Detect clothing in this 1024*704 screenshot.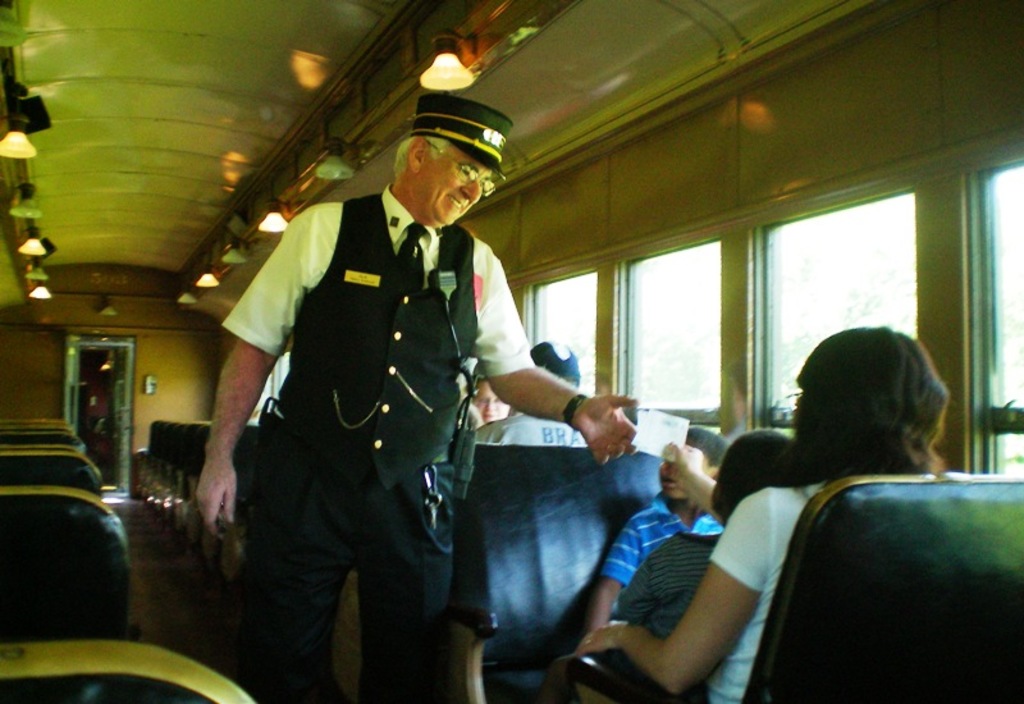
Detection: select_region(598, 492, 723, 588).
